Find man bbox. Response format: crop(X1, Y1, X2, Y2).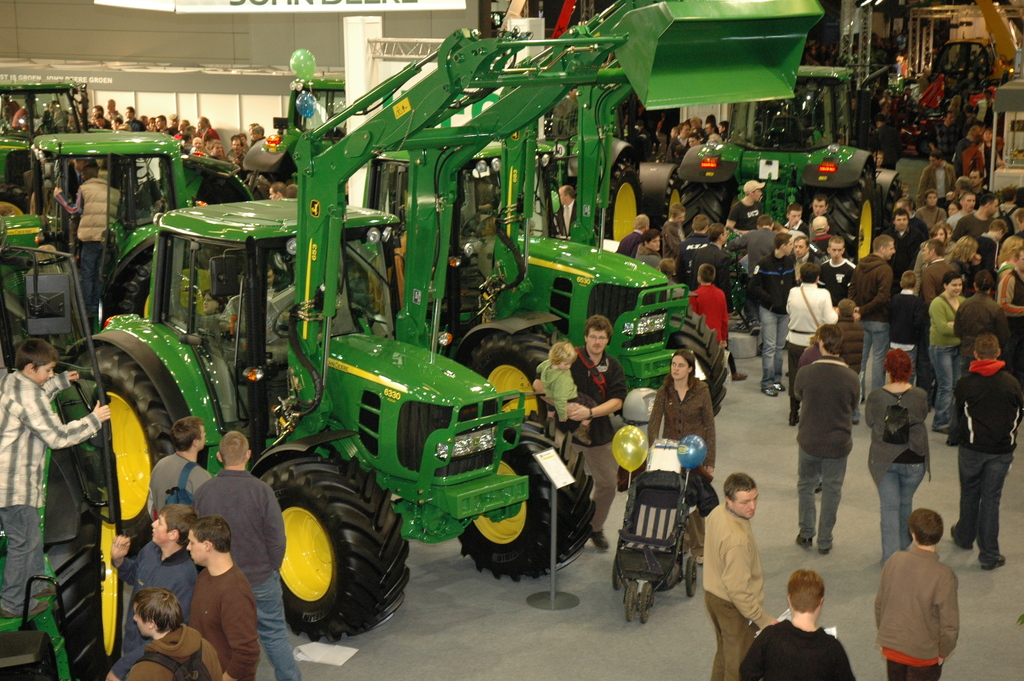
crop(961, 193, 996, 268).
